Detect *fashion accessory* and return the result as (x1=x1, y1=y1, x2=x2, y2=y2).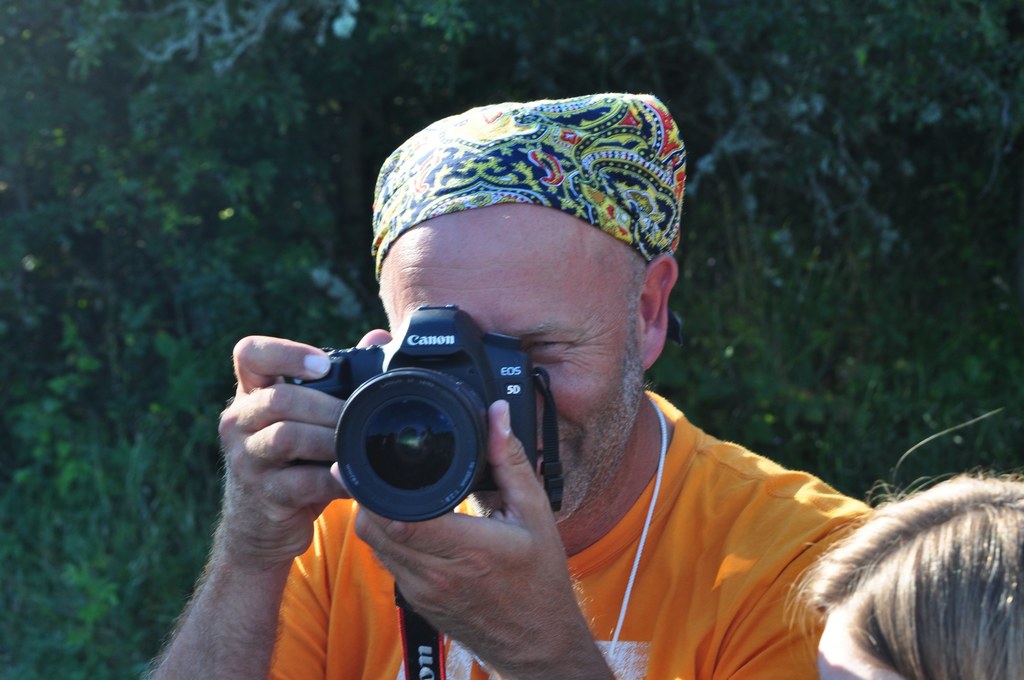
(x1=369, y1=89, x2=687, y2=264).
